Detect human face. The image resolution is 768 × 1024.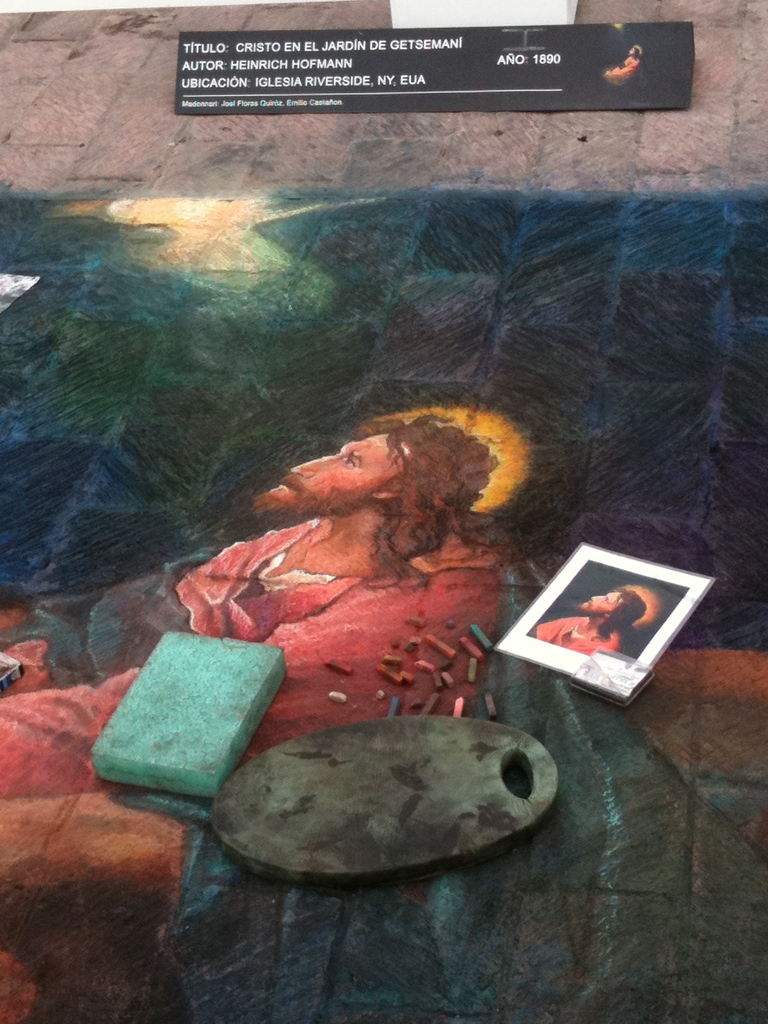
263 435 384 497.
